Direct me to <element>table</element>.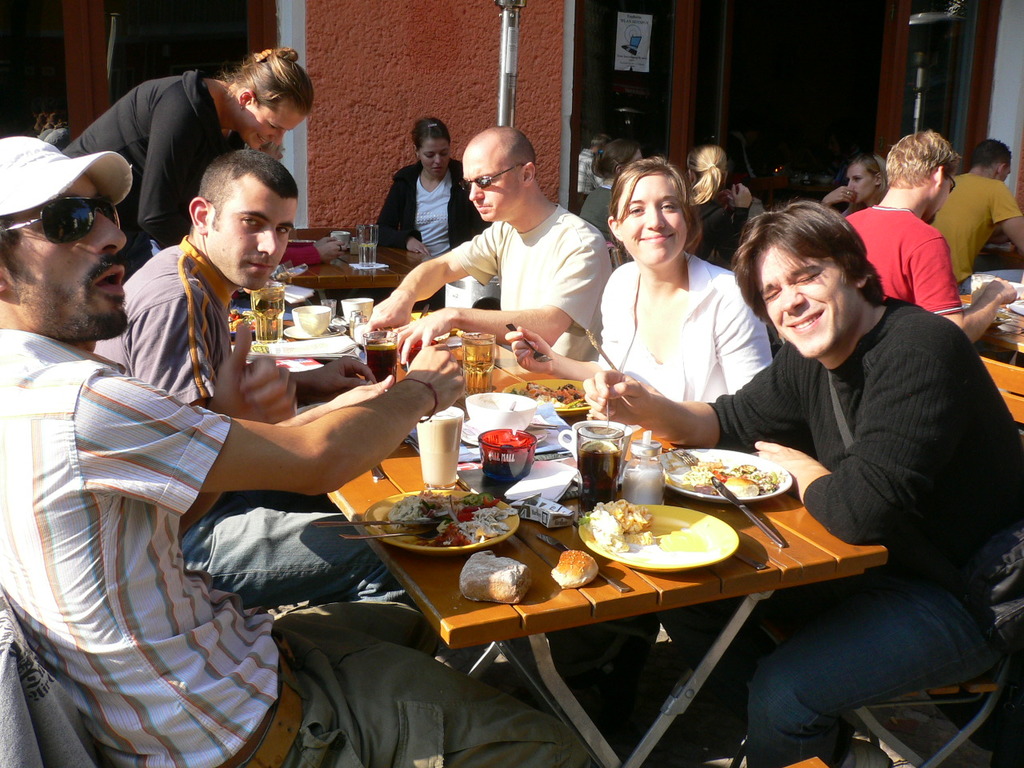
Direction: [286,233,418,305].
